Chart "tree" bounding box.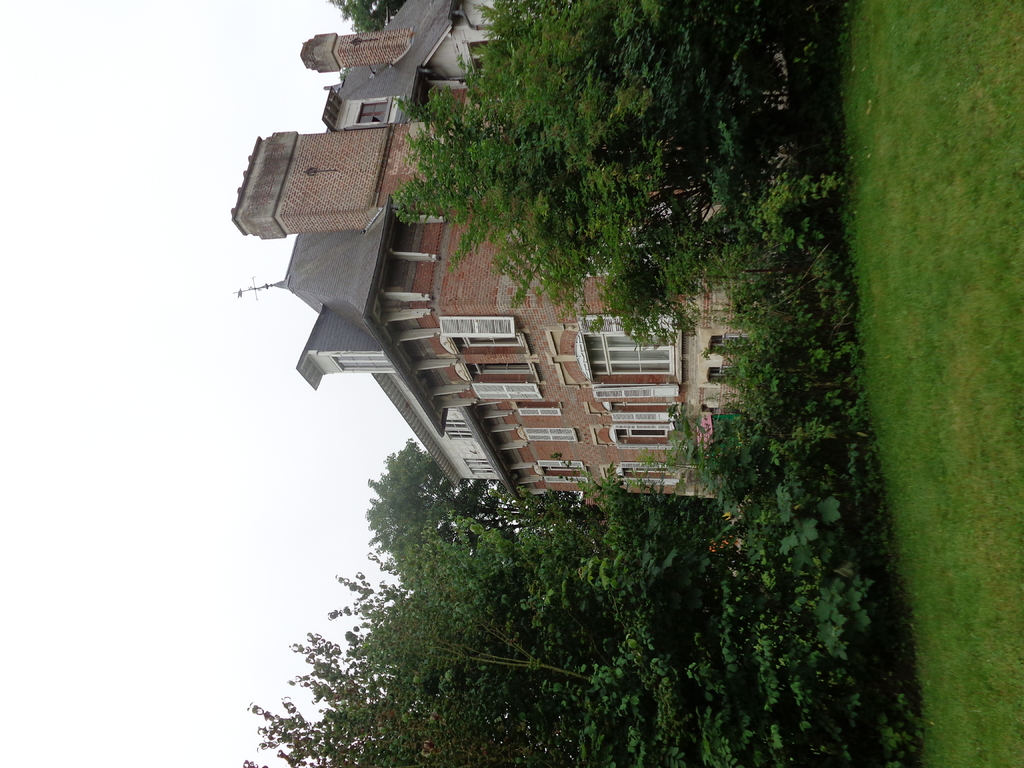
Charted: [x1=396, y1=0, x2=845, y2=342].
